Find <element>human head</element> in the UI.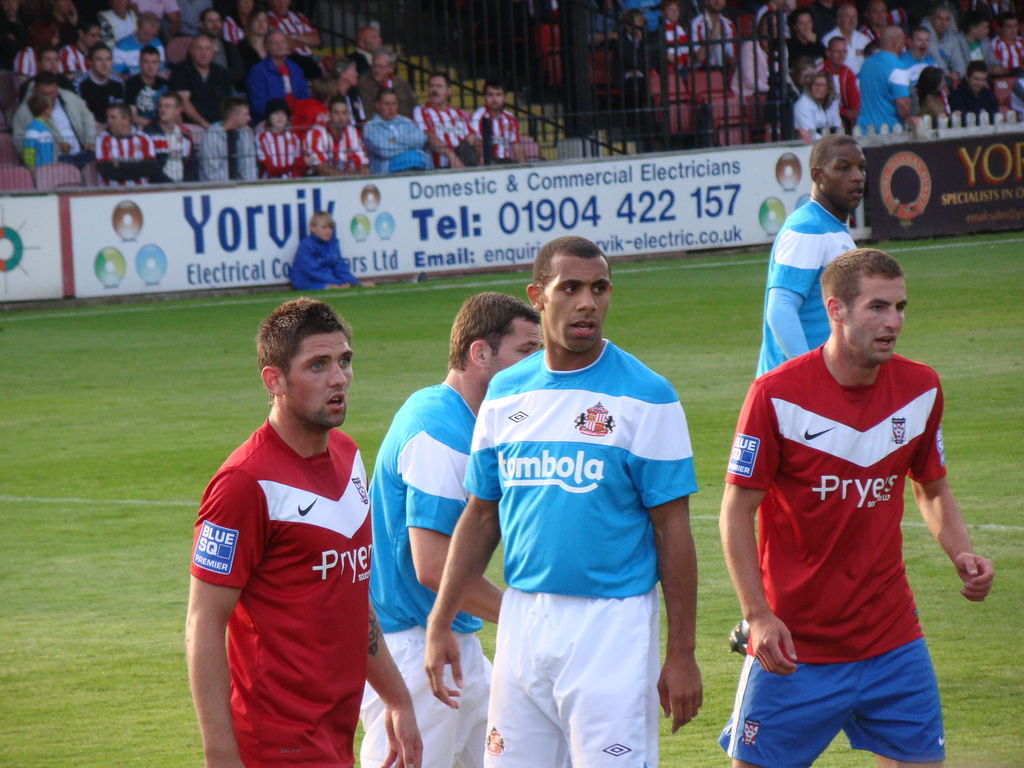
UI element at <box>272,0,291,22</box>.
